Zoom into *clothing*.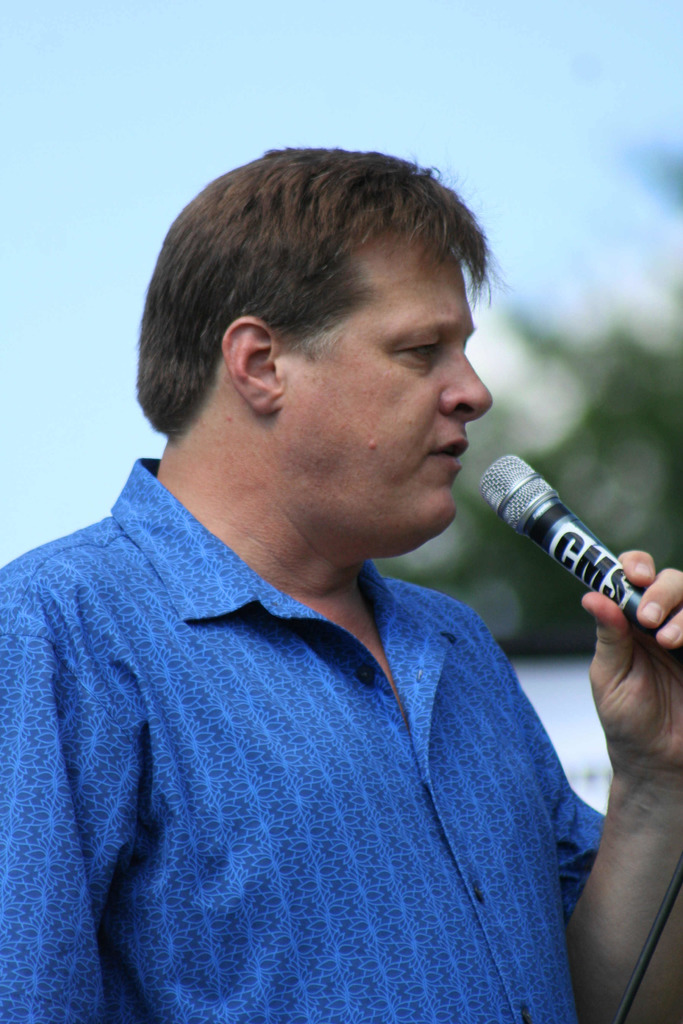
Zoom target: box=[0, 452, 615, 1023].
